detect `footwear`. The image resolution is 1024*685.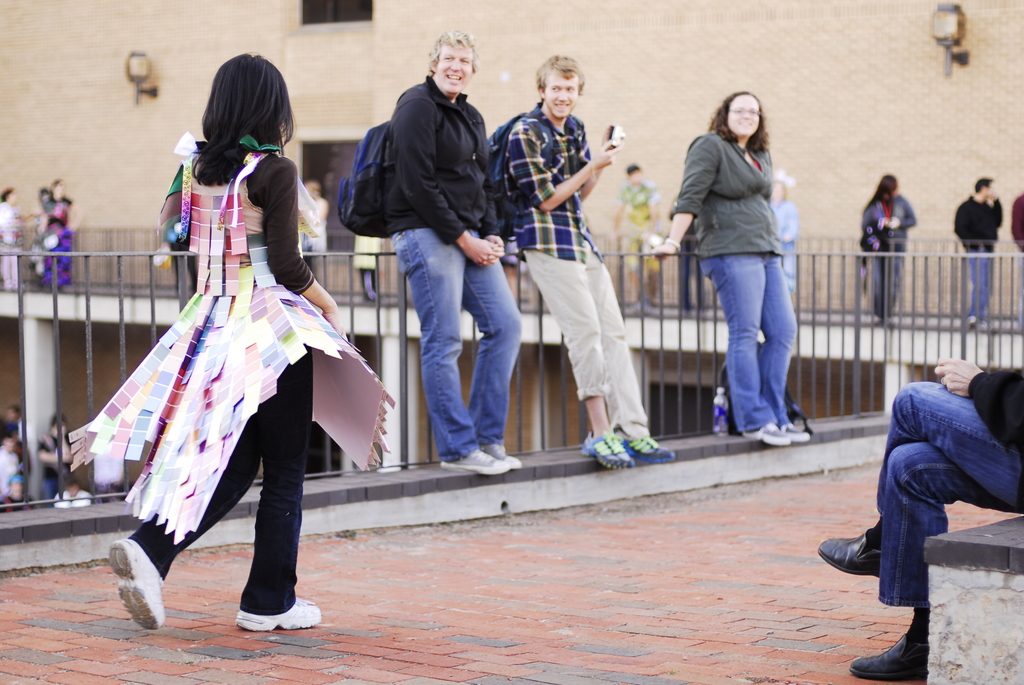
bbox=(437, 446, 507, 482).
